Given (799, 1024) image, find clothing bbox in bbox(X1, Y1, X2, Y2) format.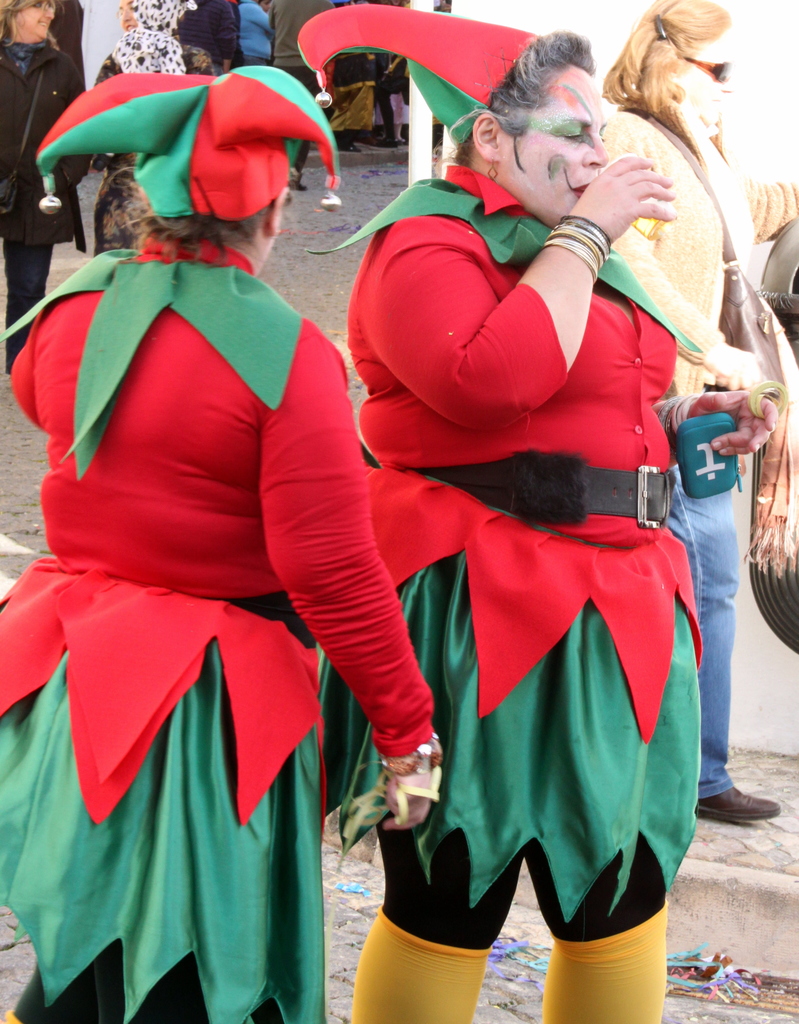
bbox(371, 1, 410, 125).
